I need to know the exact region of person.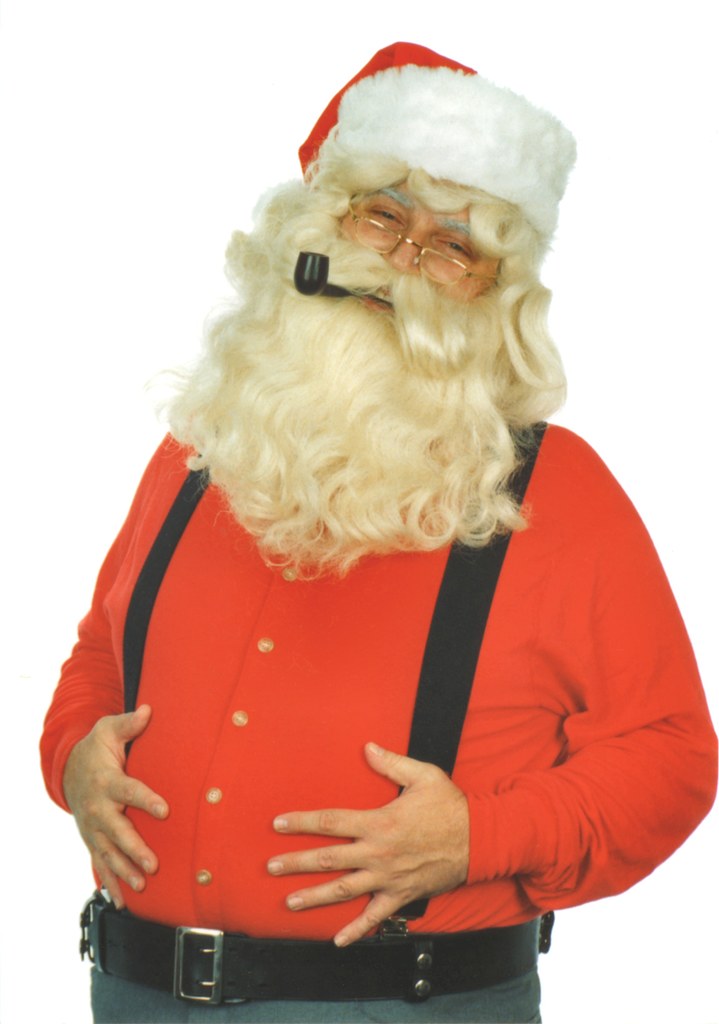
Region: x1=52 y1=0 x2=698 y2=1023.
